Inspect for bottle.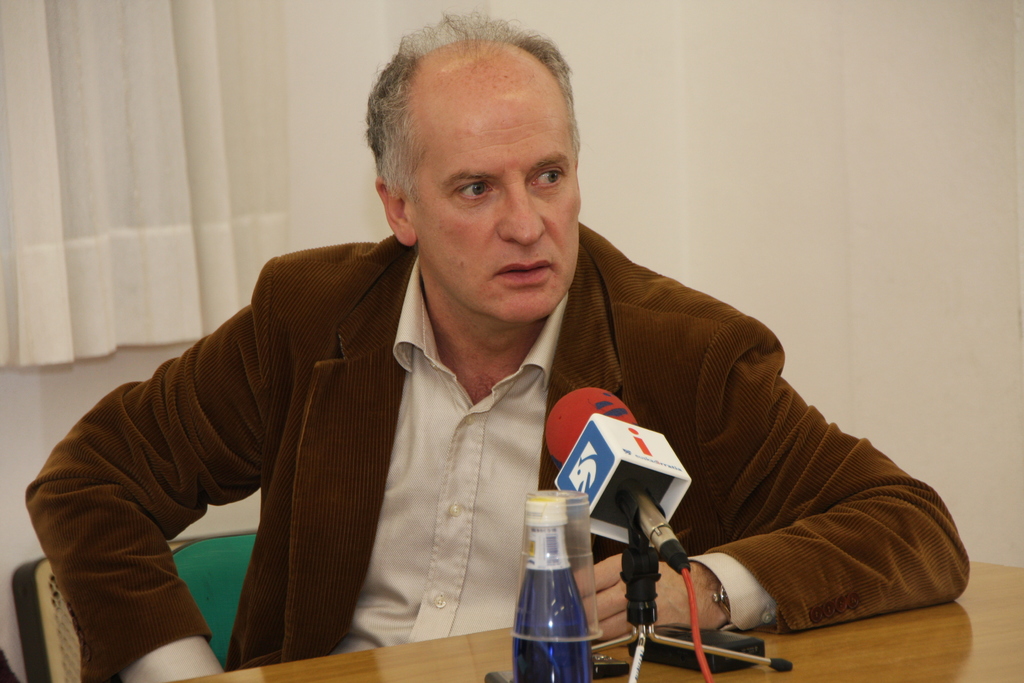
Inspection: Rect(509, 499, 604, 682).
